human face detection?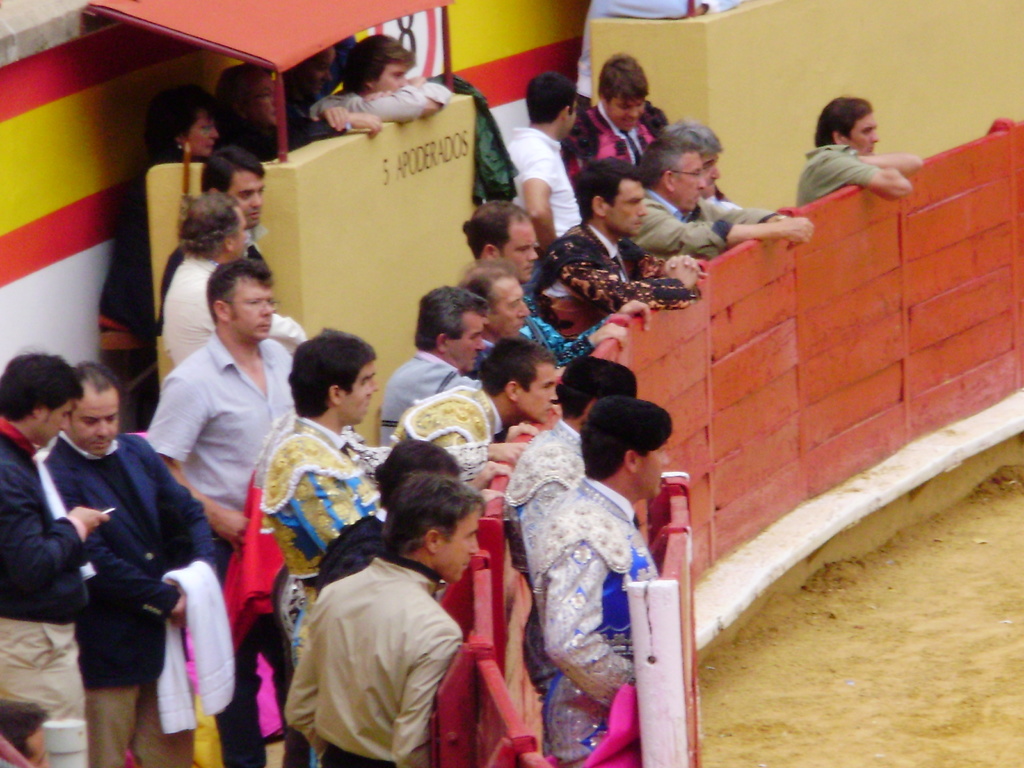
rect(232, 212, 251, 262)
